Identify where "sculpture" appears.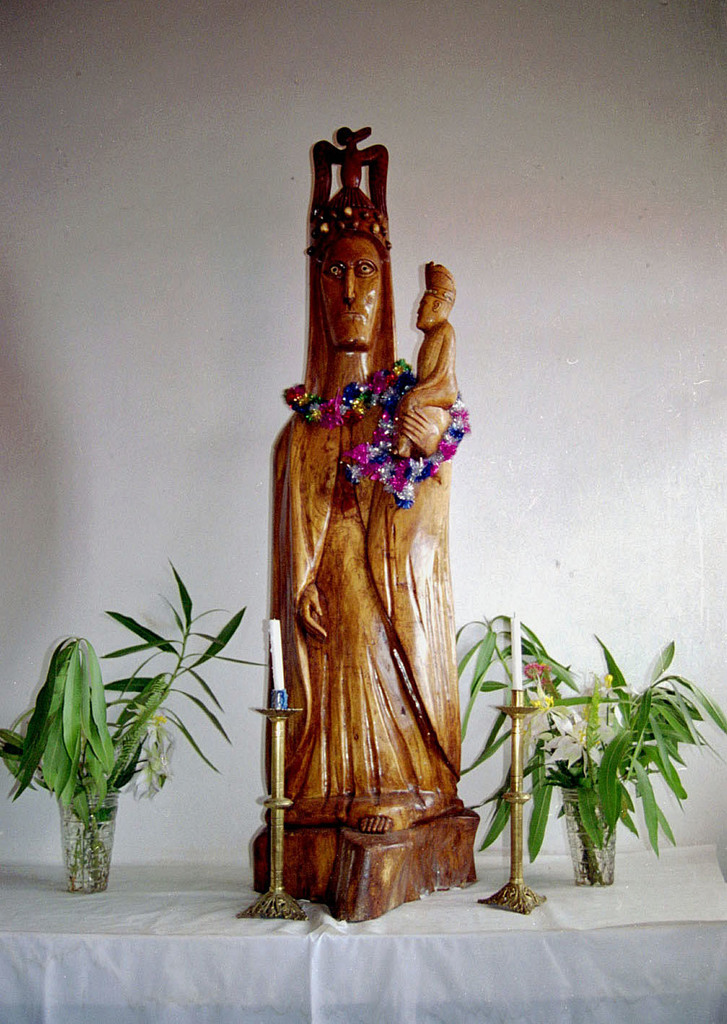
Appears at pyautogui.locateOnScreen(393, 261, 462, 463).
